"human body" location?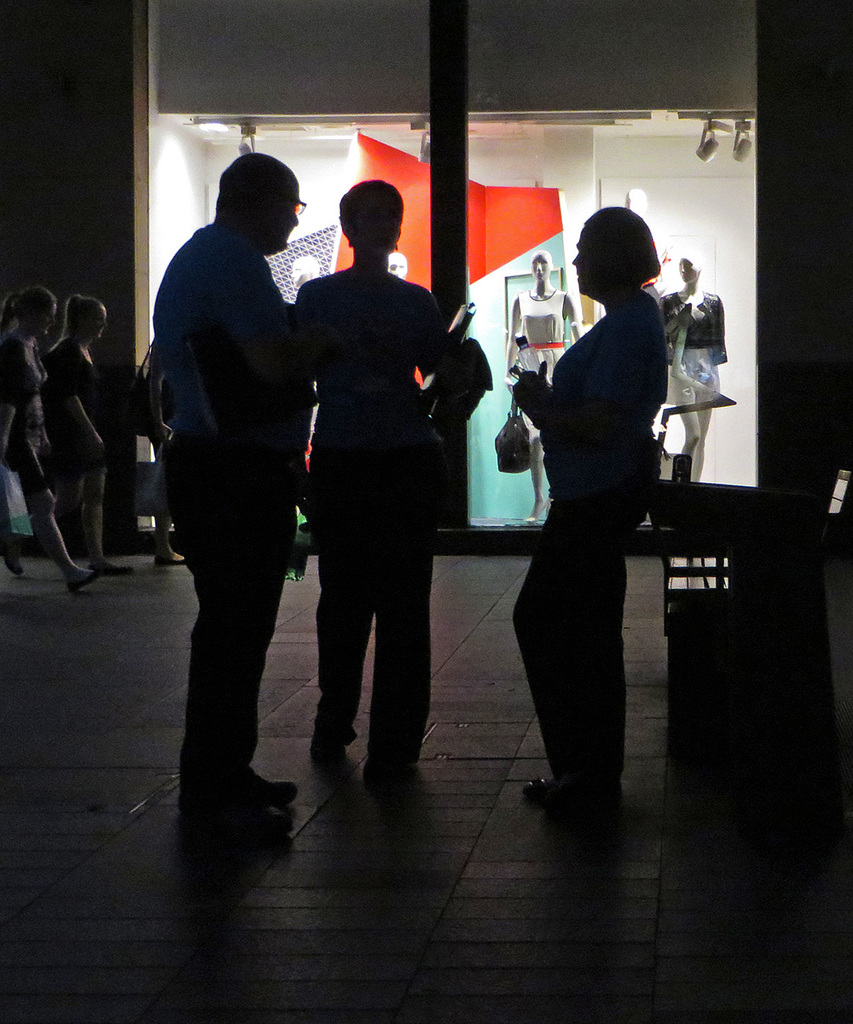
bbox=(516, 174, 688, 824)
